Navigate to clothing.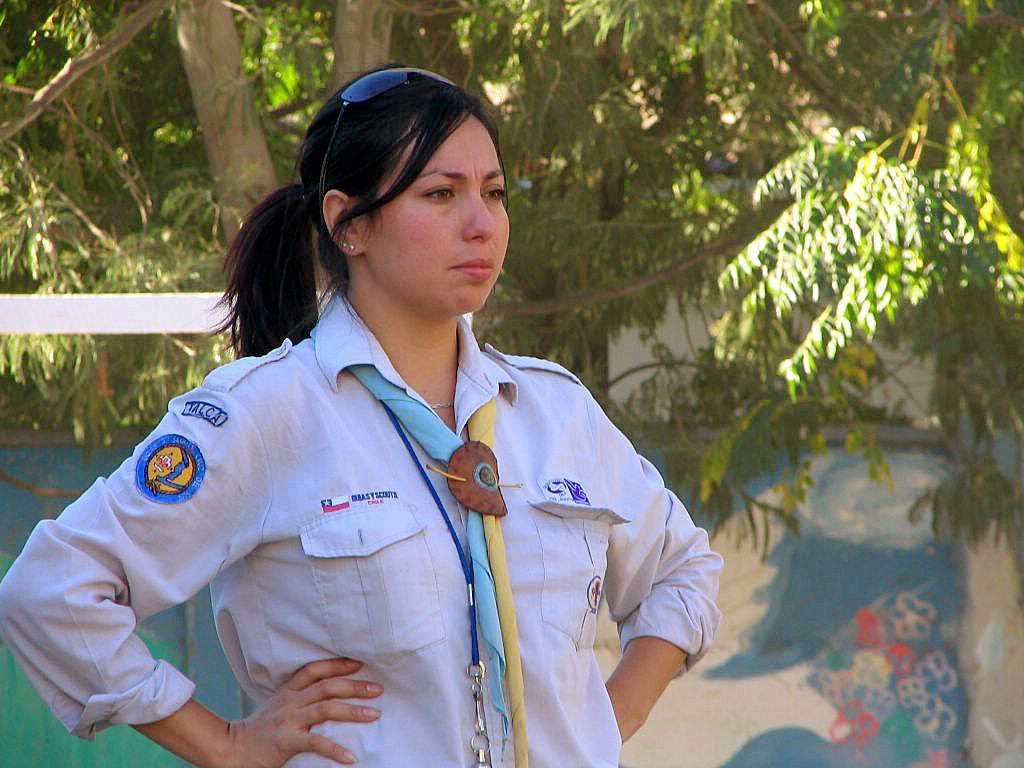
Navigation target: (35,284,716,744).
